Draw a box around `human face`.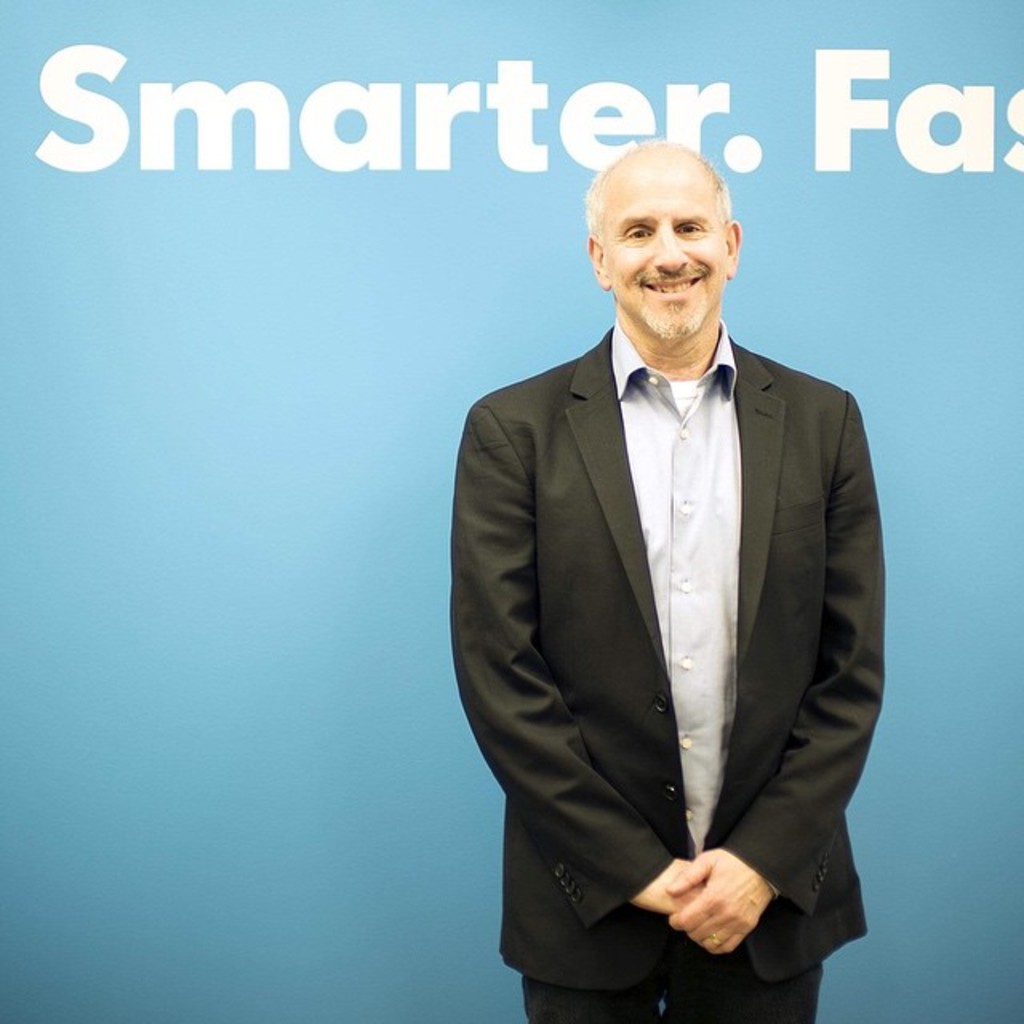
603,155,726,342.
